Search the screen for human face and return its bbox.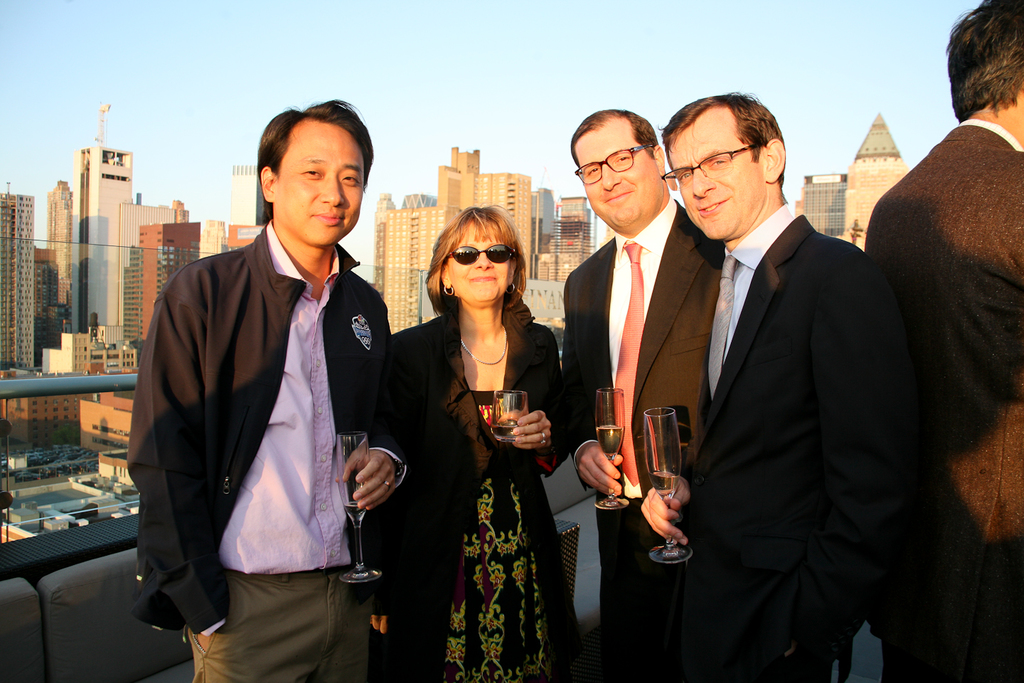
Found: region(445, 226, 512, 300).
